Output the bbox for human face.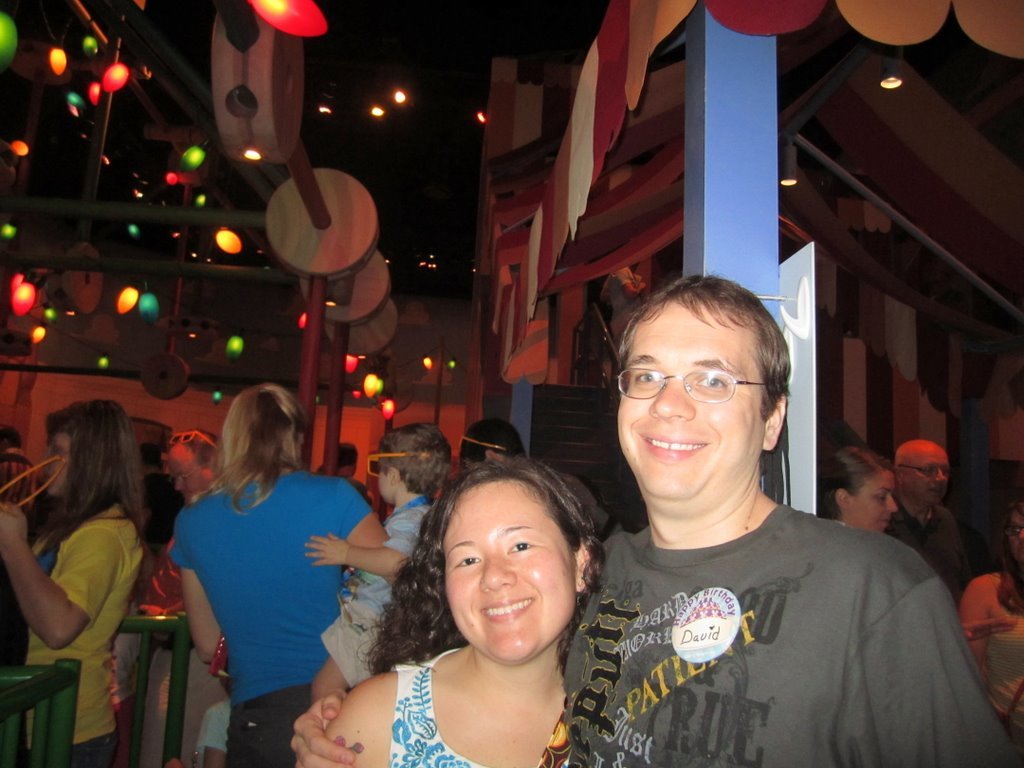
box(616, 290, 769, 501).
